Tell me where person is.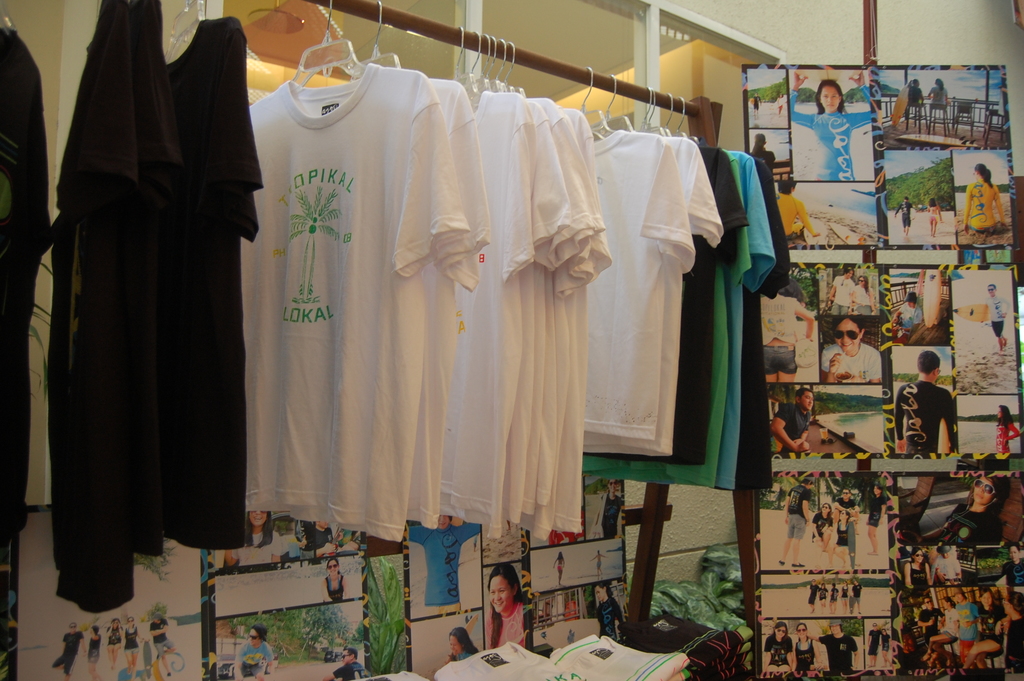
person is at pyautogui.locateOnScreen(119, 614, 141, 680).
